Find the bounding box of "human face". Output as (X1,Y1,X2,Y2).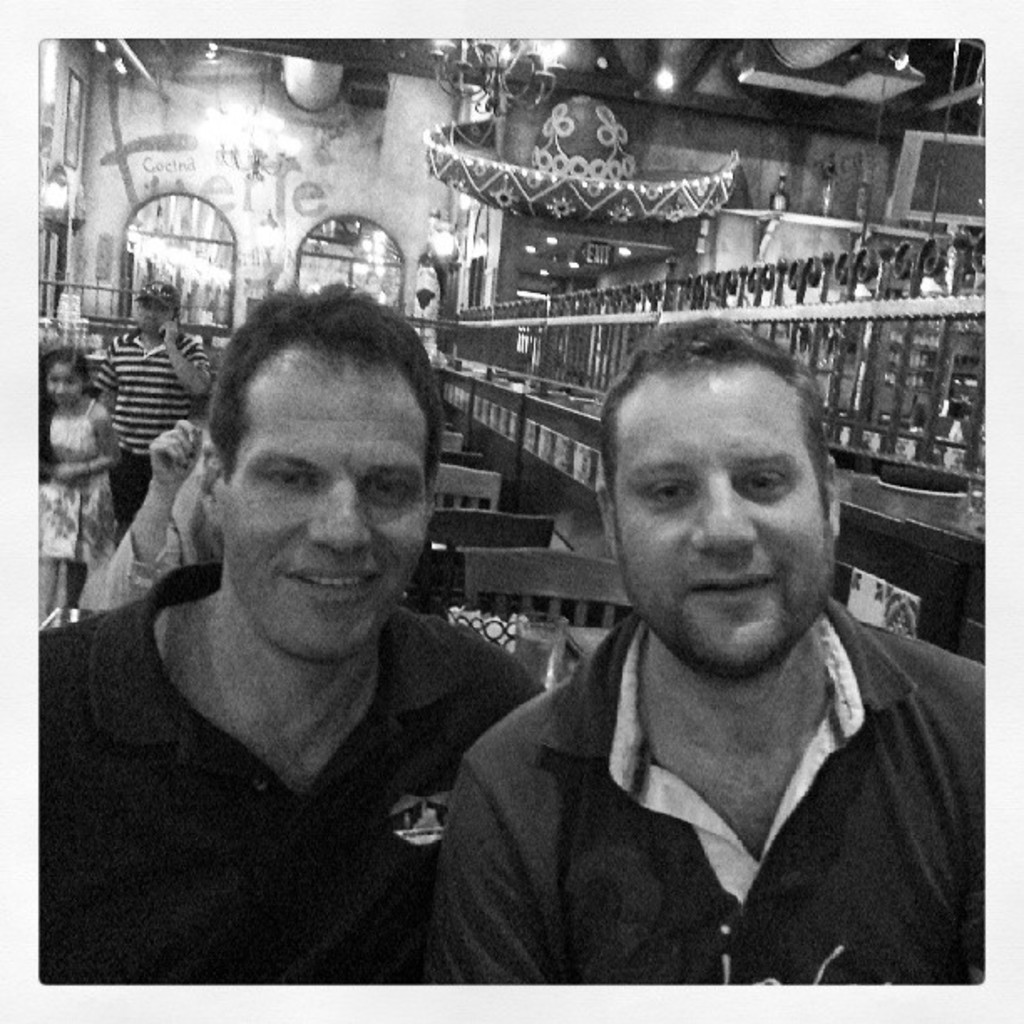
(132,298,174,333).
